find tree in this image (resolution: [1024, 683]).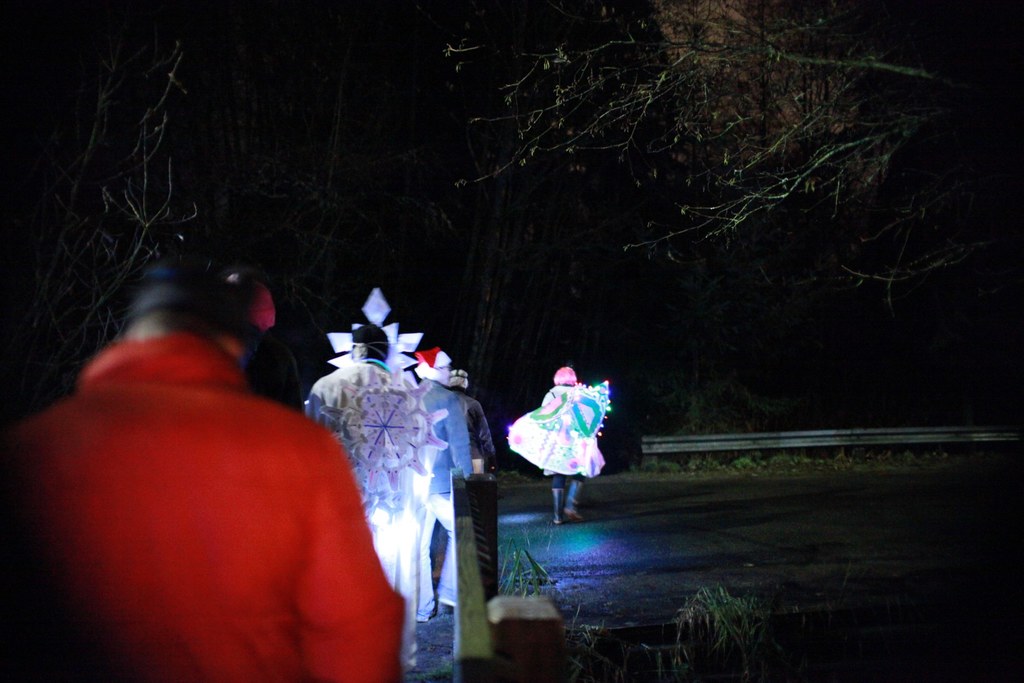
0:26:225:391.
